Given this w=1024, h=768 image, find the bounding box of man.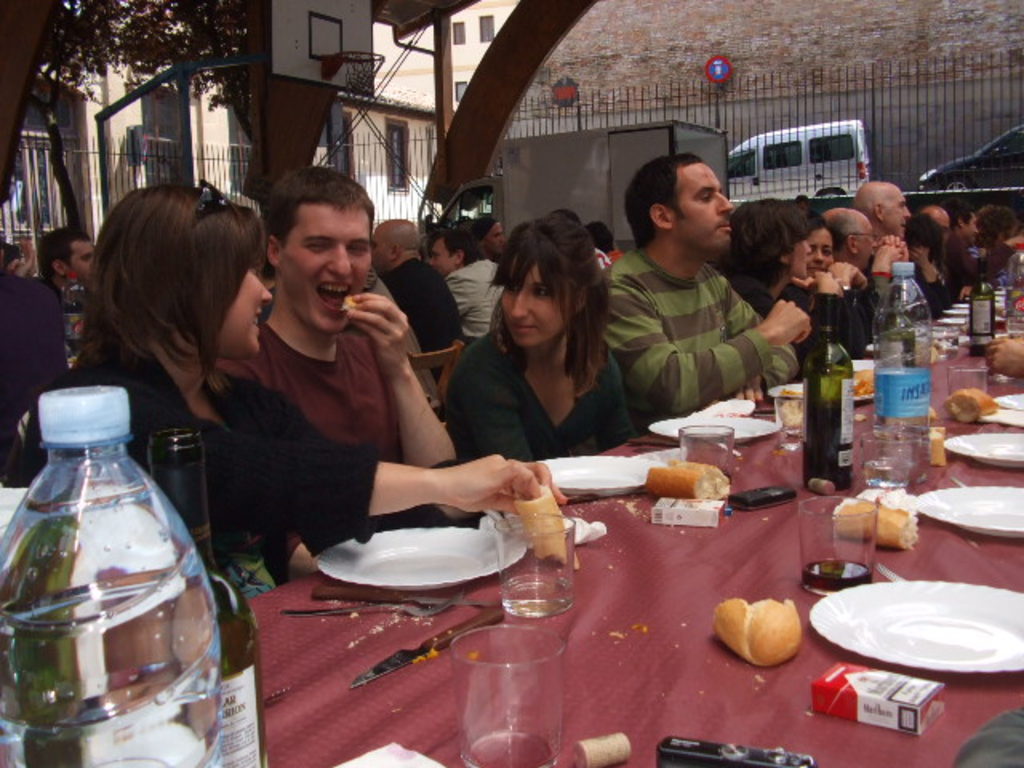
<region>957, 208, 1000, 294</region>.
